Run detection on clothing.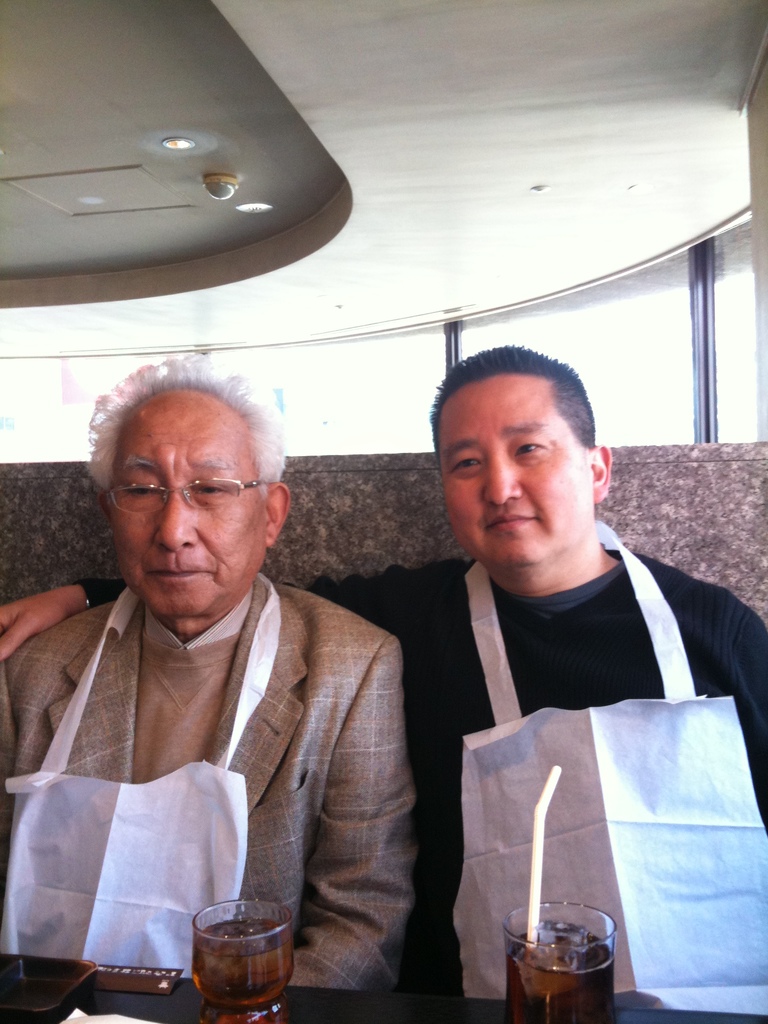
Result: l=79, t=518, r=767, b=1008.
